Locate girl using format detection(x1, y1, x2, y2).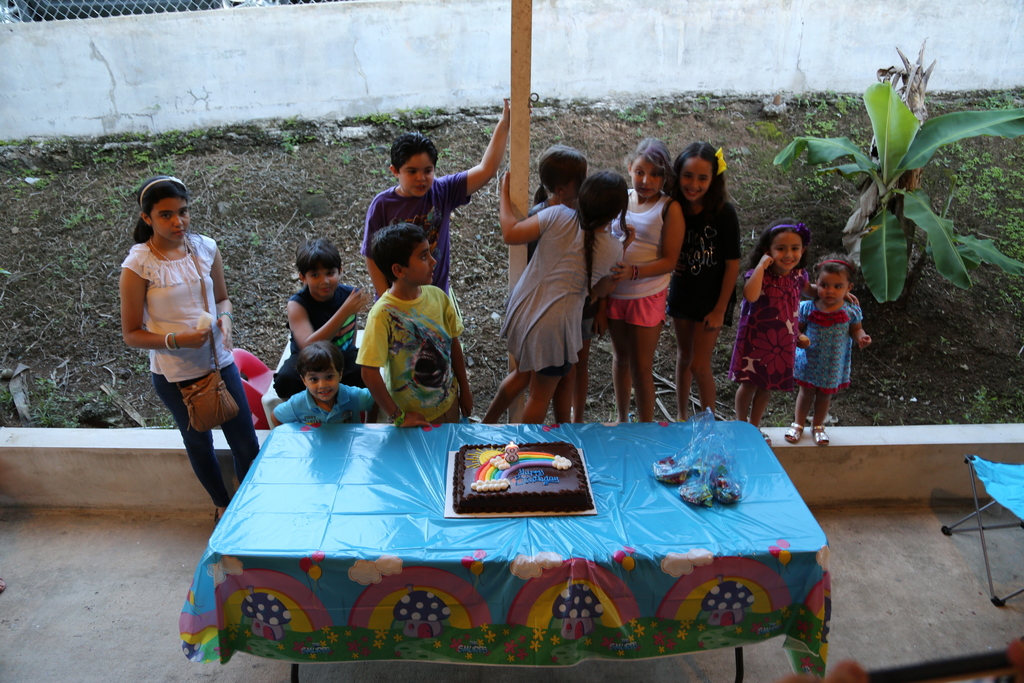
detection(480, 164, 635, 422).
